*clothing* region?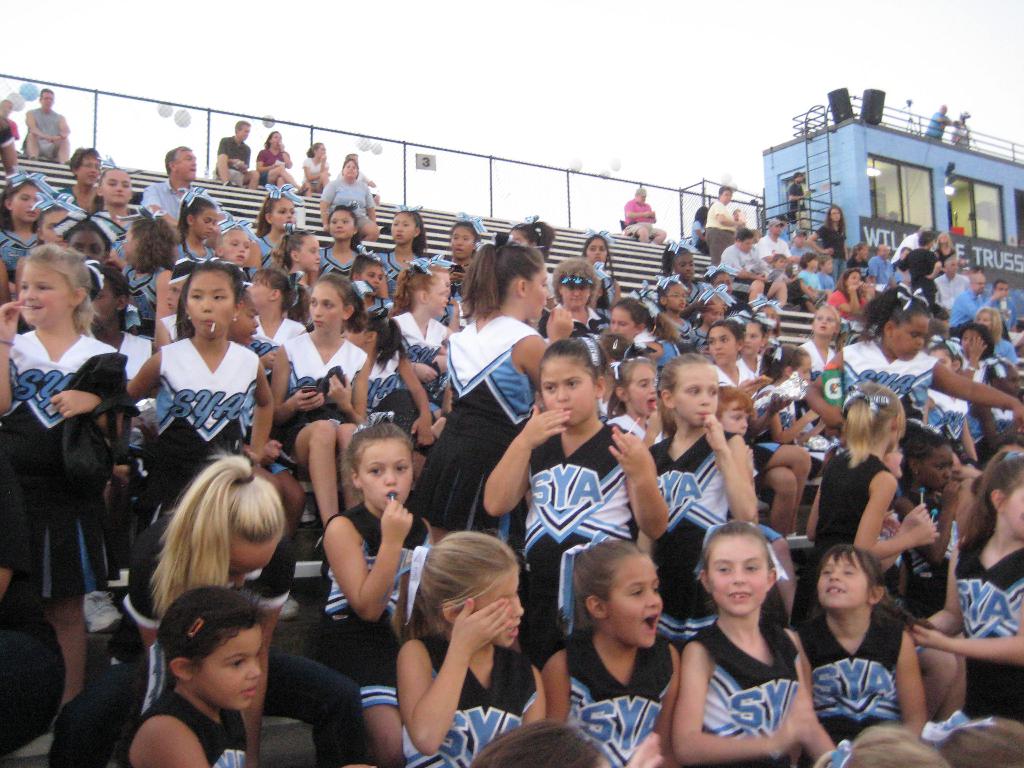
select_region(317, 178, 367, 229)
